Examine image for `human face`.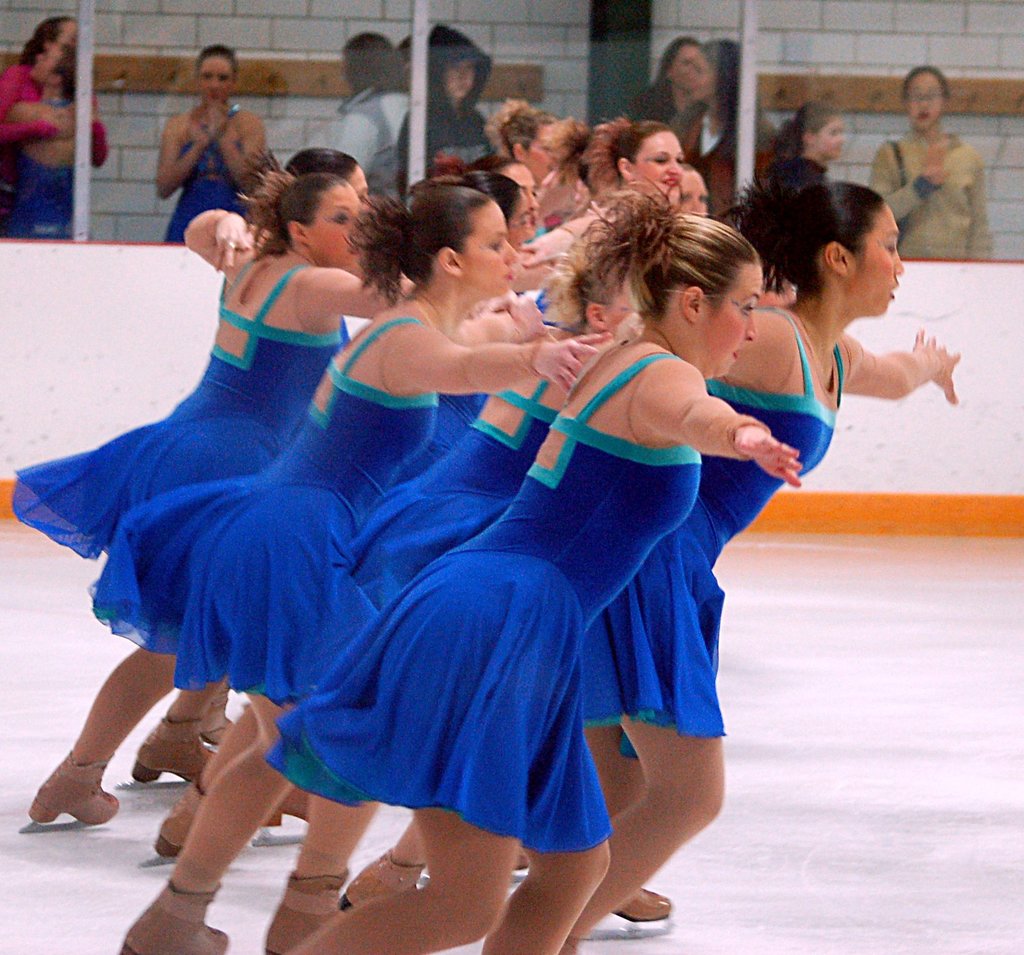
Examination result: detection(909, 76, 943, 131).
